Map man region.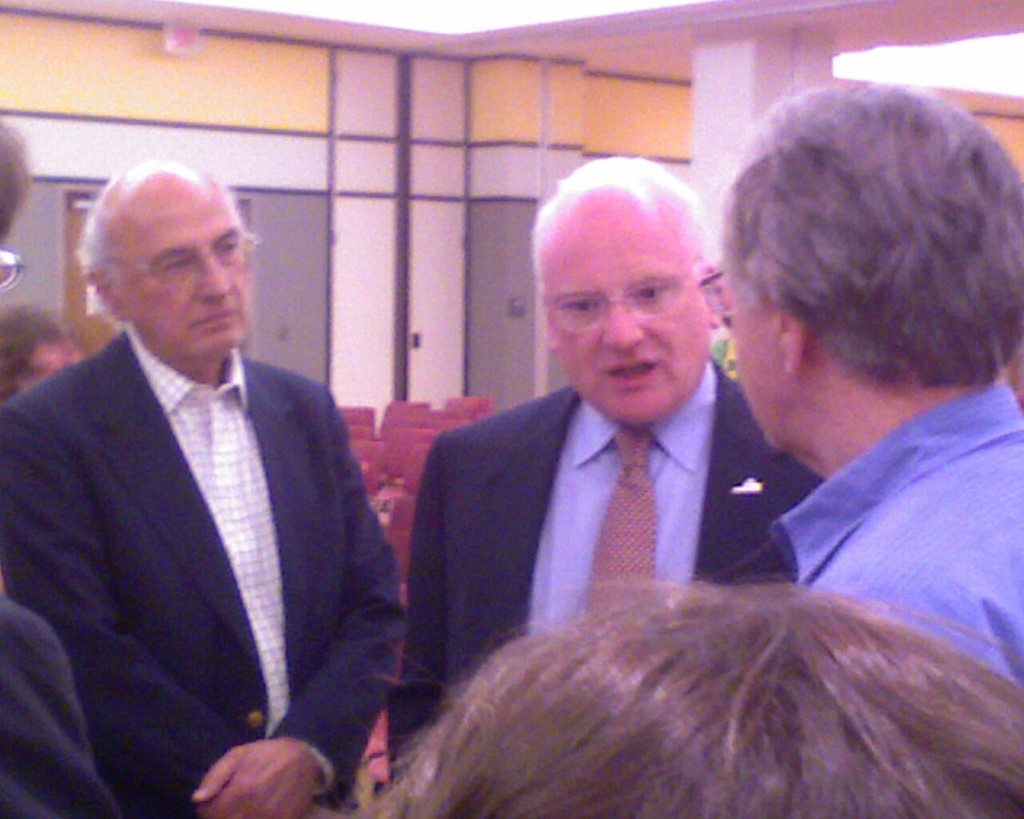
Mapped to (left=699, top=82, right=1023, bottom=698).
